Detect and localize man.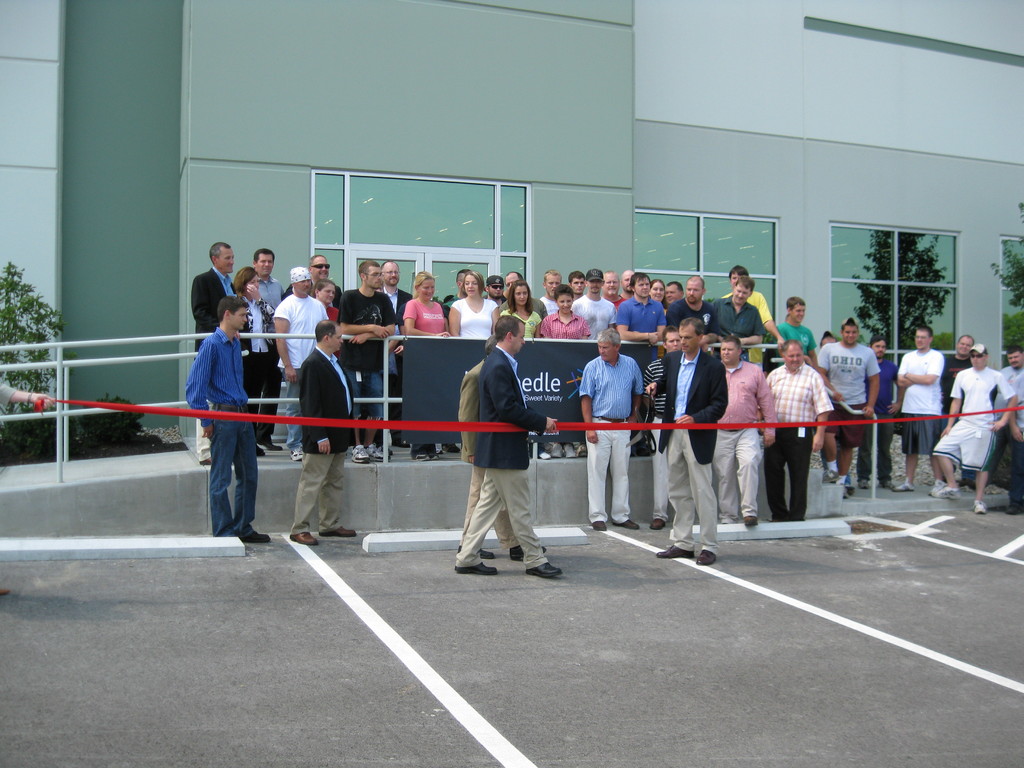
Localized at BBox(710, 333, 773, 526).
